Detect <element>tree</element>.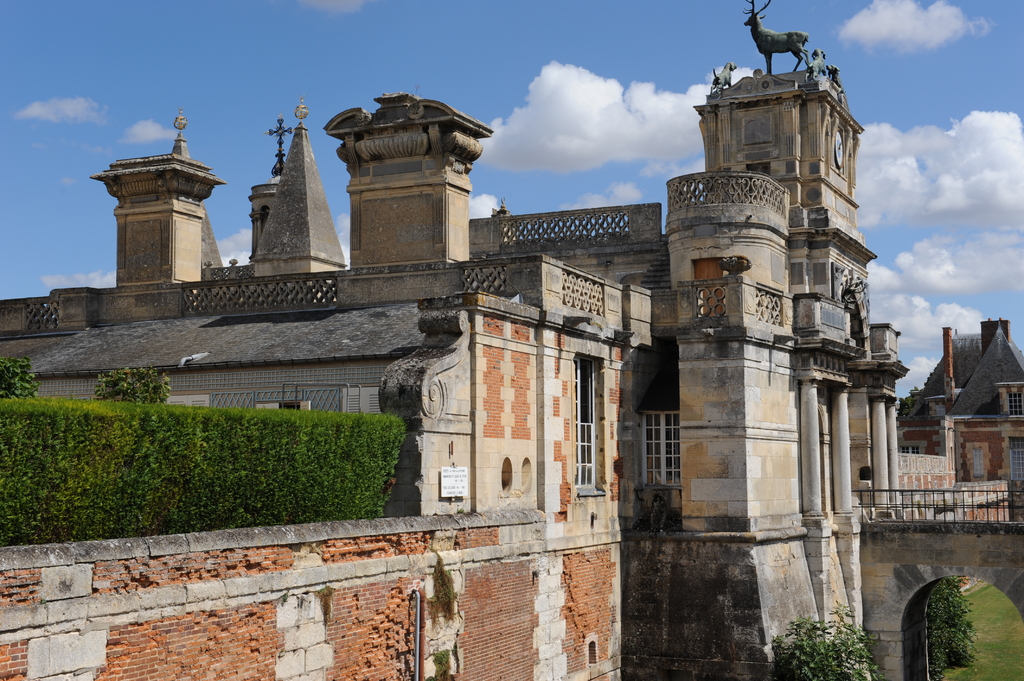
Detected at BBox(753, 595, 877, 680).
